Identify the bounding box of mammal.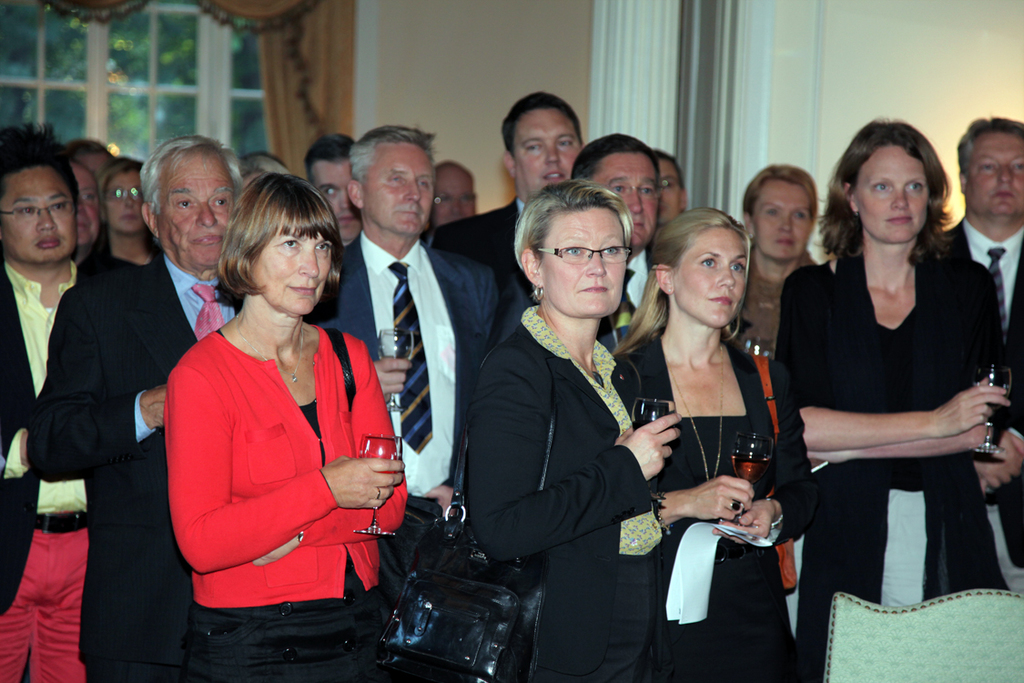
{"x1": 55, "y1": 146, "x2": 96, "y2": 264}.
